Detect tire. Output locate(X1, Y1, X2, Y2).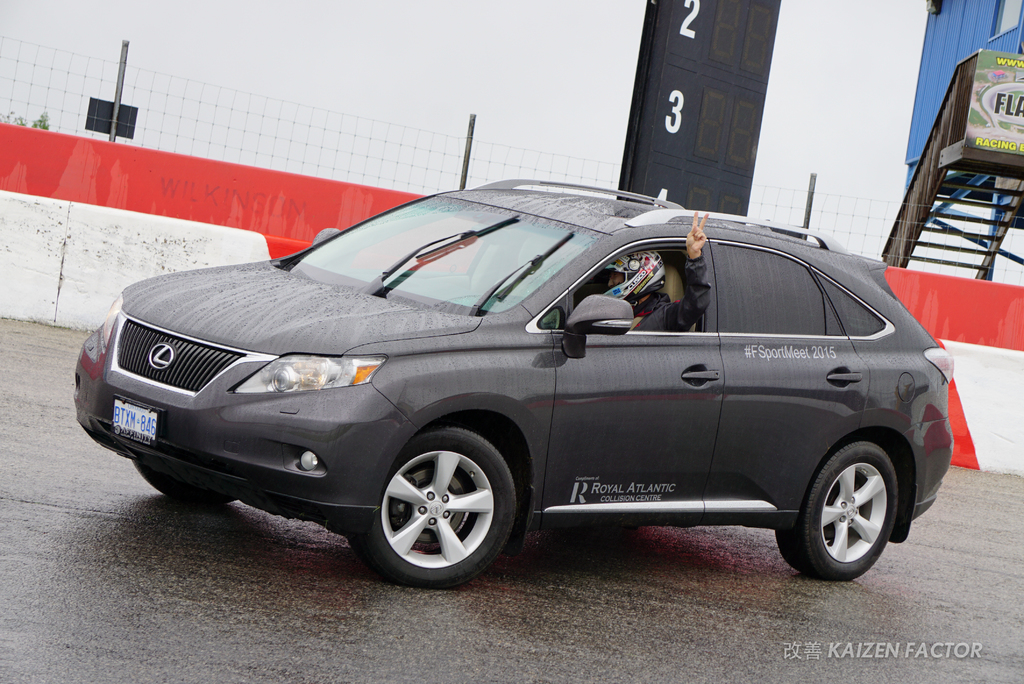
locate(347, 418, 518, 593).
